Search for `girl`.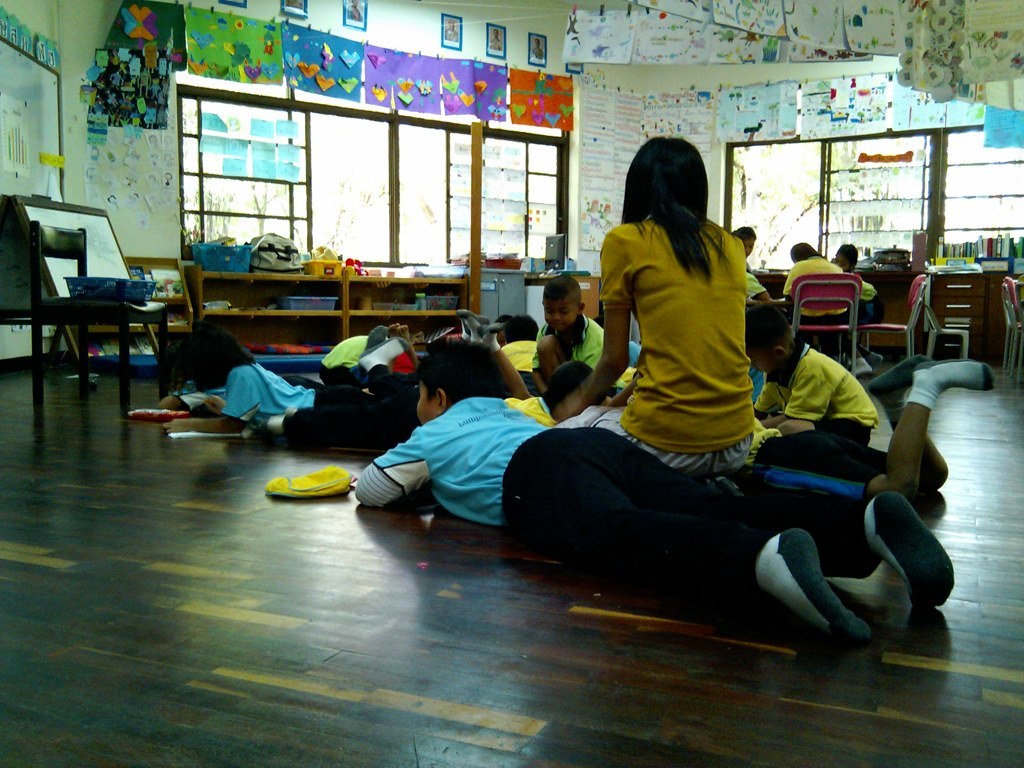
Found at <region>553, 137, 746, 471</region>.
